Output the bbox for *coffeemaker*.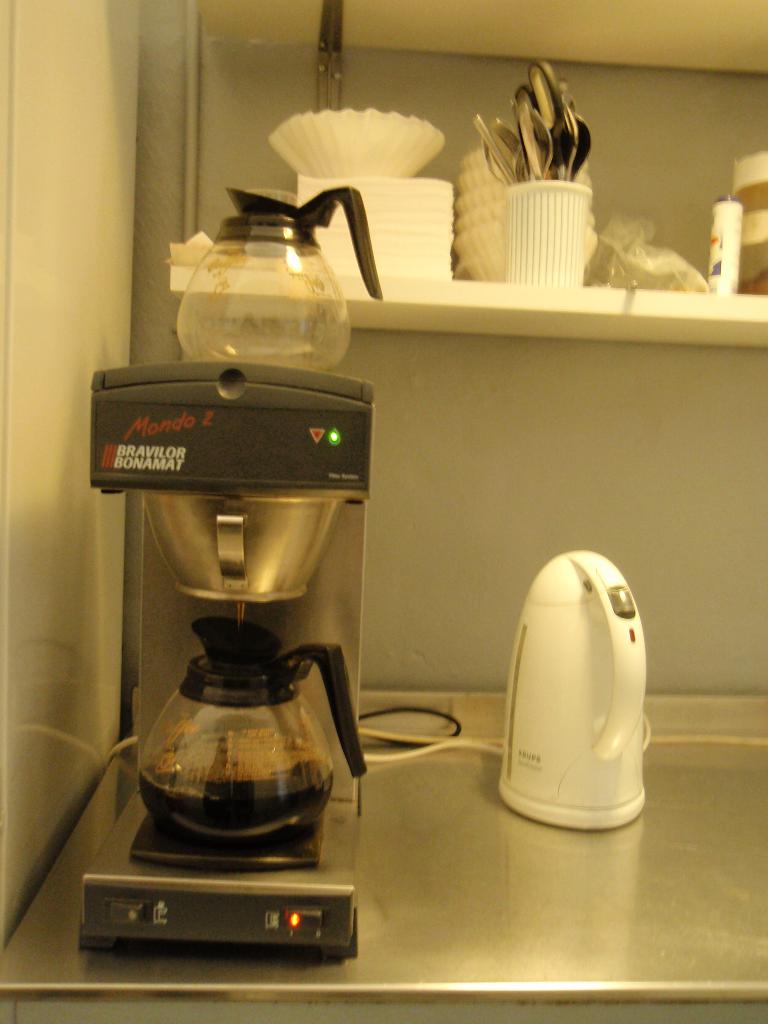
[left=70, top=345, right=369, bottom=964].
